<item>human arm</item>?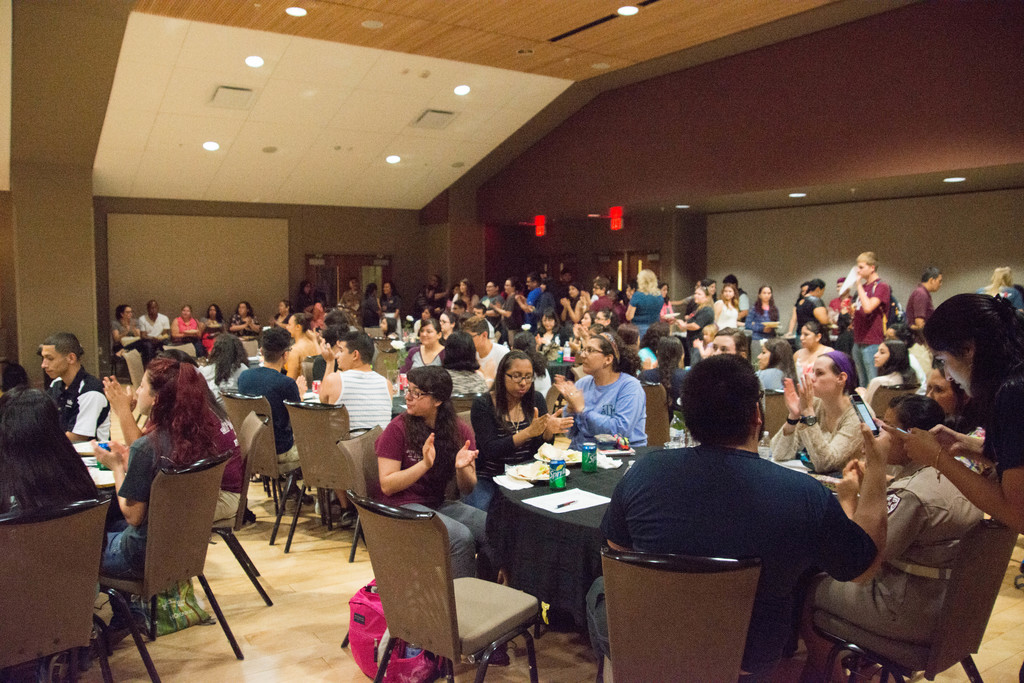
box(72, 381, 117, 443)
